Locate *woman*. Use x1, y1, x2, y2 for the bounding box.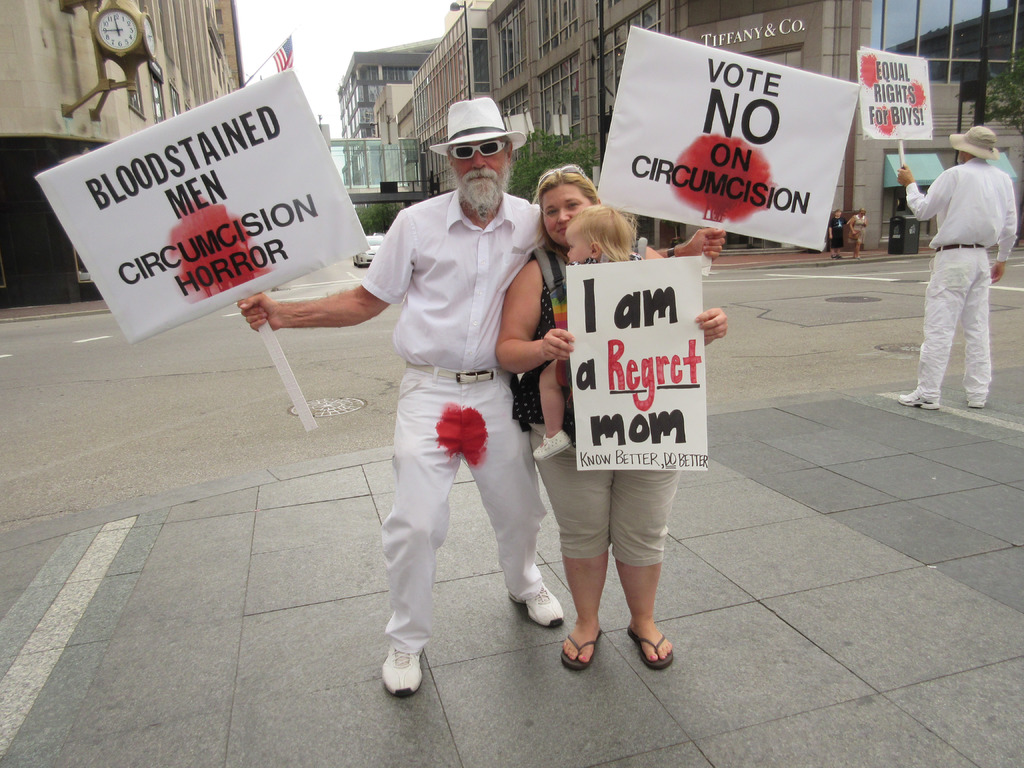
846, 209, 867, 260.
